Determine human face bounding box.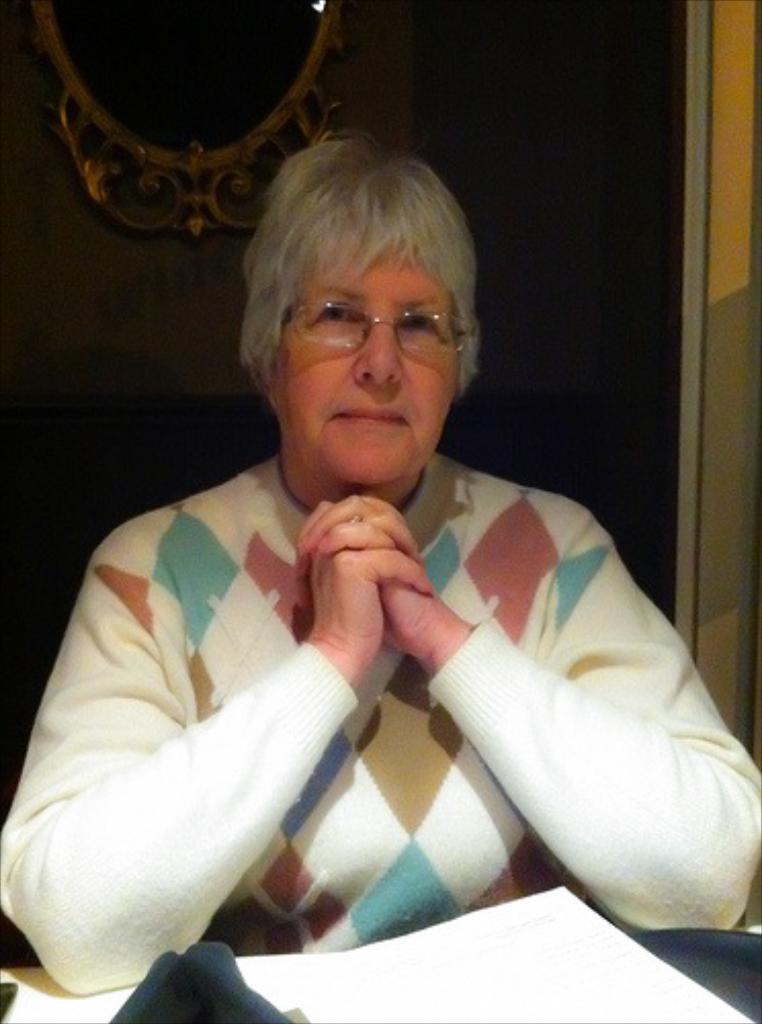
Determined: bbox=(281, 240, 459, 485).
